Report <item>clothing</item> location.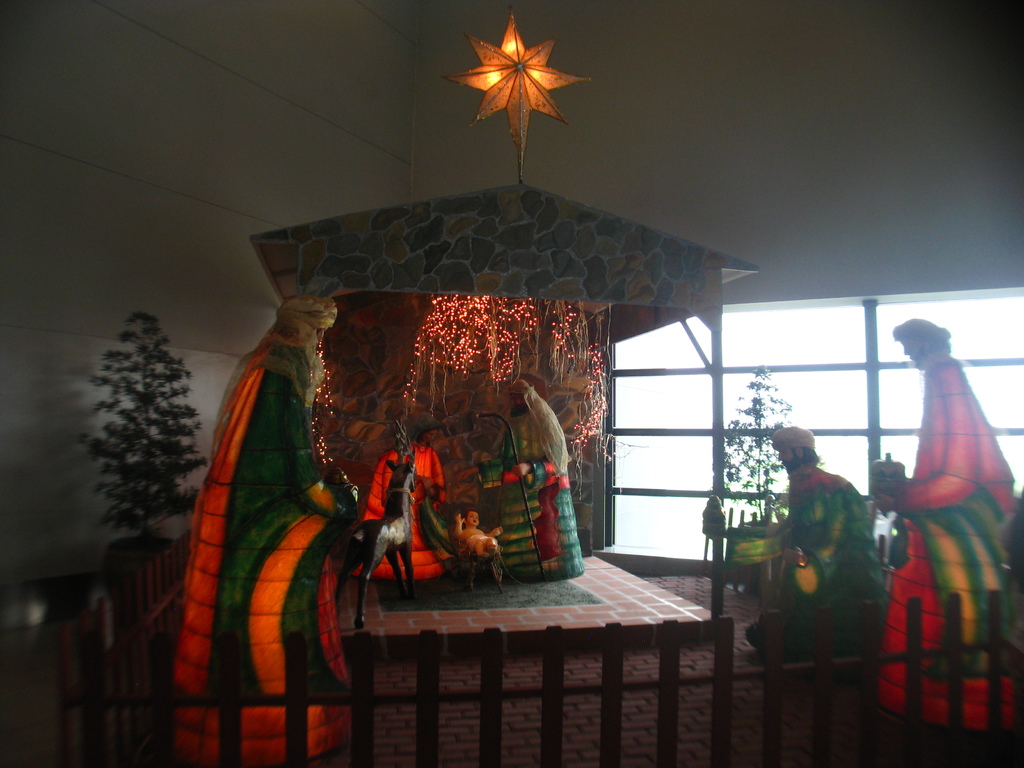
Report: 885,334,1005,726.
